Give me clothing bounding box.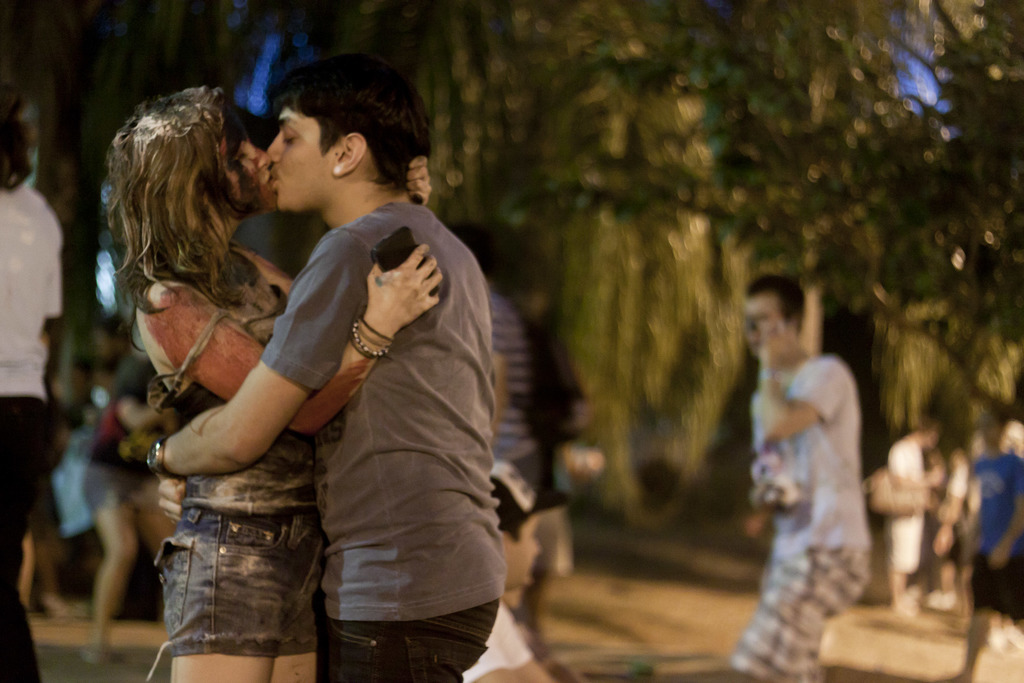
0, 178, 70, 681.
